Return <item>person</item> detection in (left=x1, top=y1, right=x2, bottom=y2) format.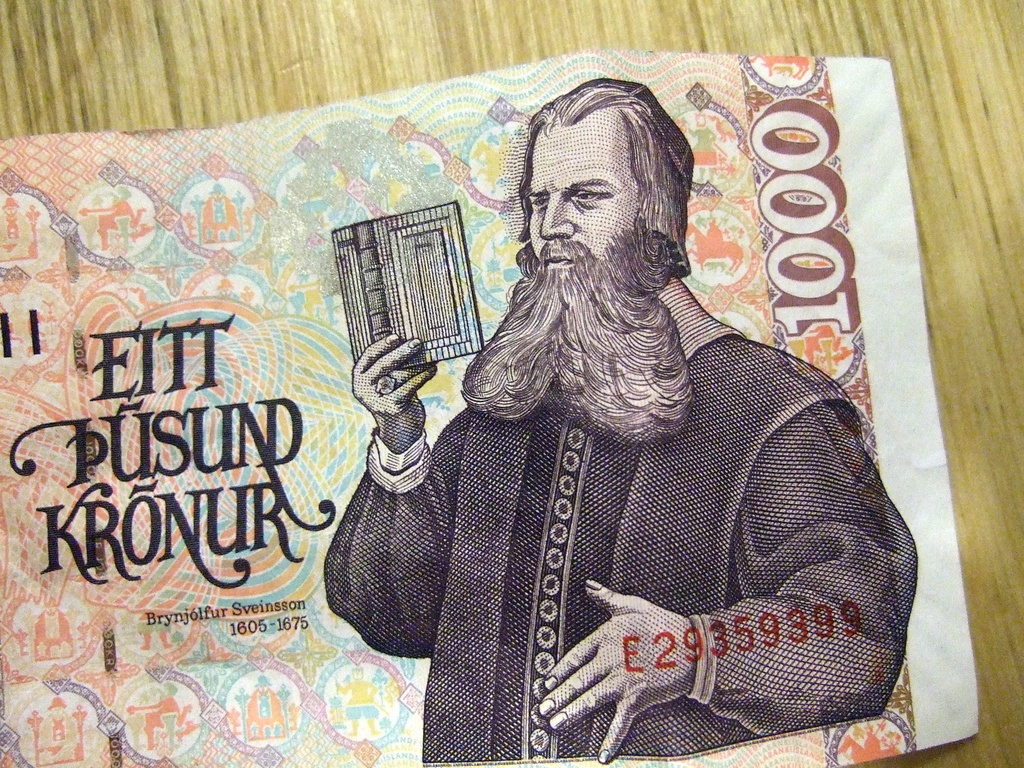
(left=322, top=77, right=912, bottom=767).
